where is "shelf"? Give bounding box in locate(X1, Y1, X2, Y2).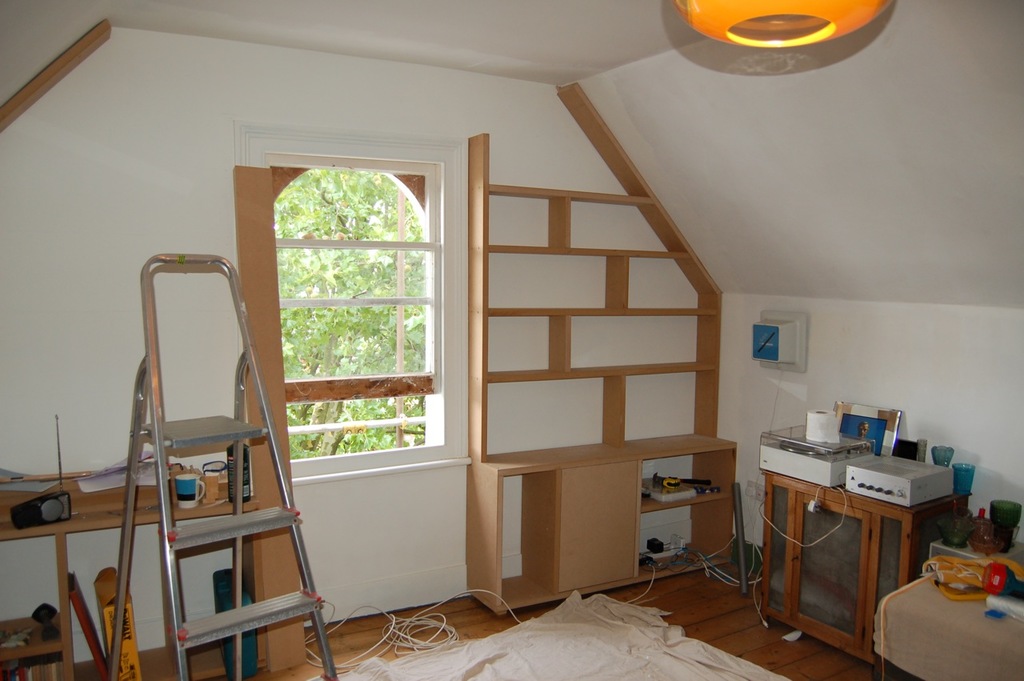
locate(790, 459, 949, 630).
